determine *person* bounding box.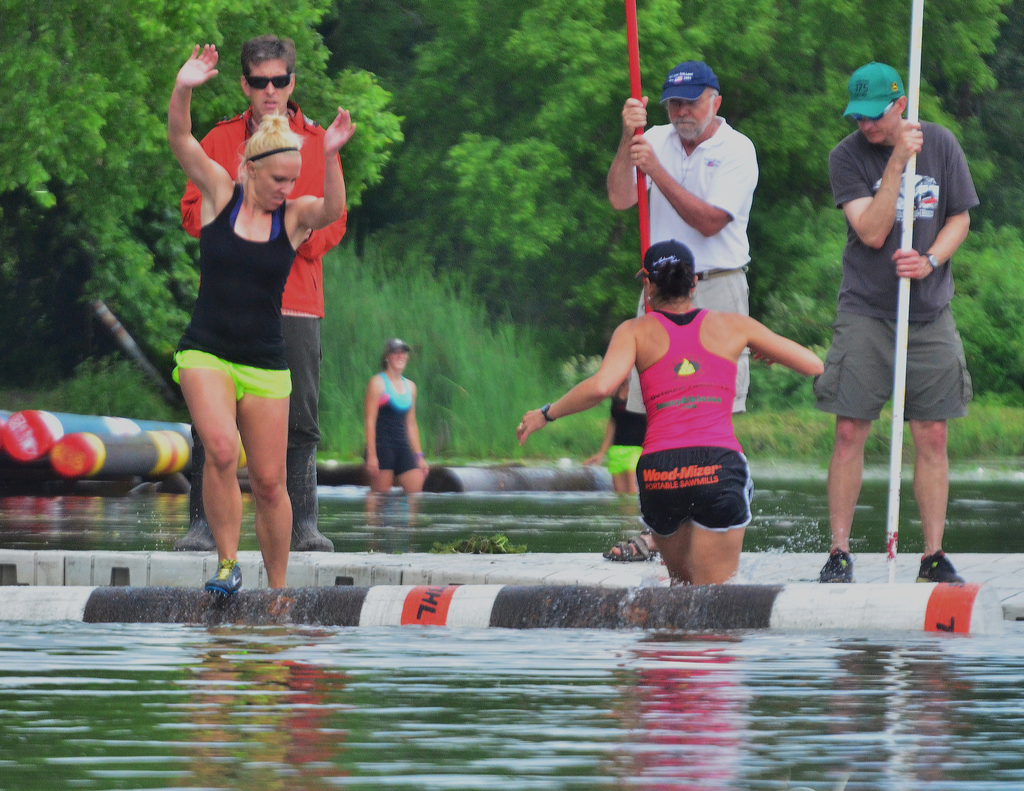
Determined: (822, 68, 986, 609).
